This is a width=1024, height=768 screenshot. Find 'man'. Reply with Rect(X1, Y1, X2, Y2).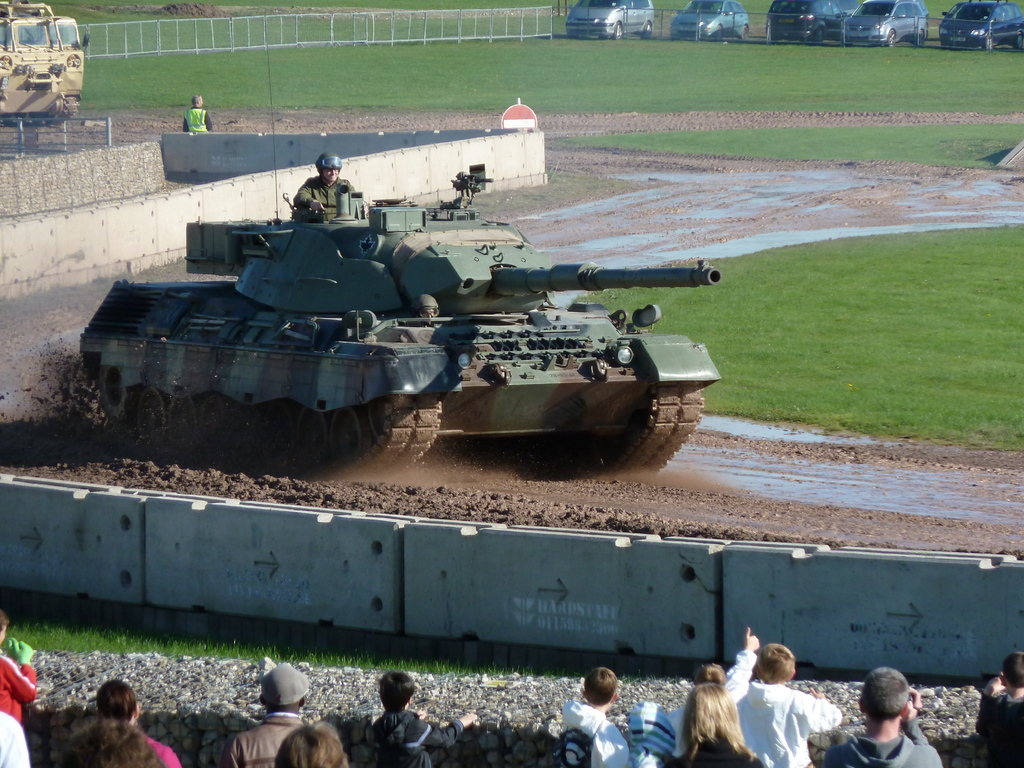
Rect(860, 681, 940, 767).
